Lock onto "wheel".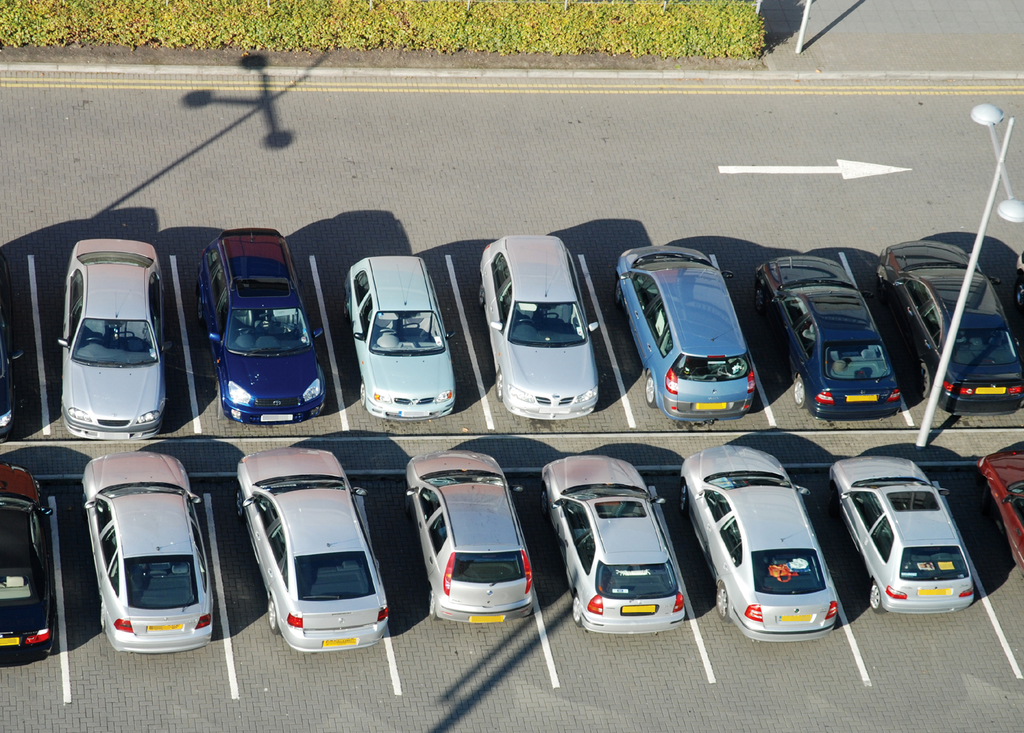
Locked: [681,485,686,513].
